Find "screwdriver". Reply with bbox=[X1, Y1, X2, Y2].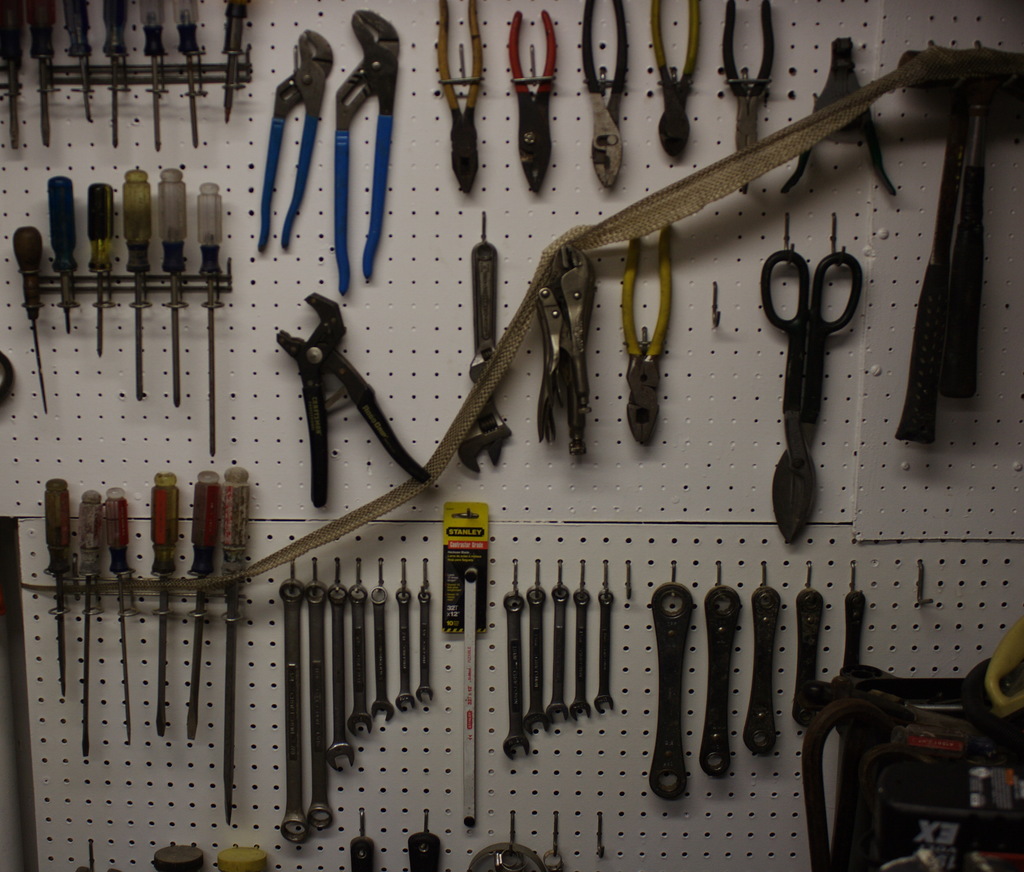
bbox=[109, 491, 131, 747].
